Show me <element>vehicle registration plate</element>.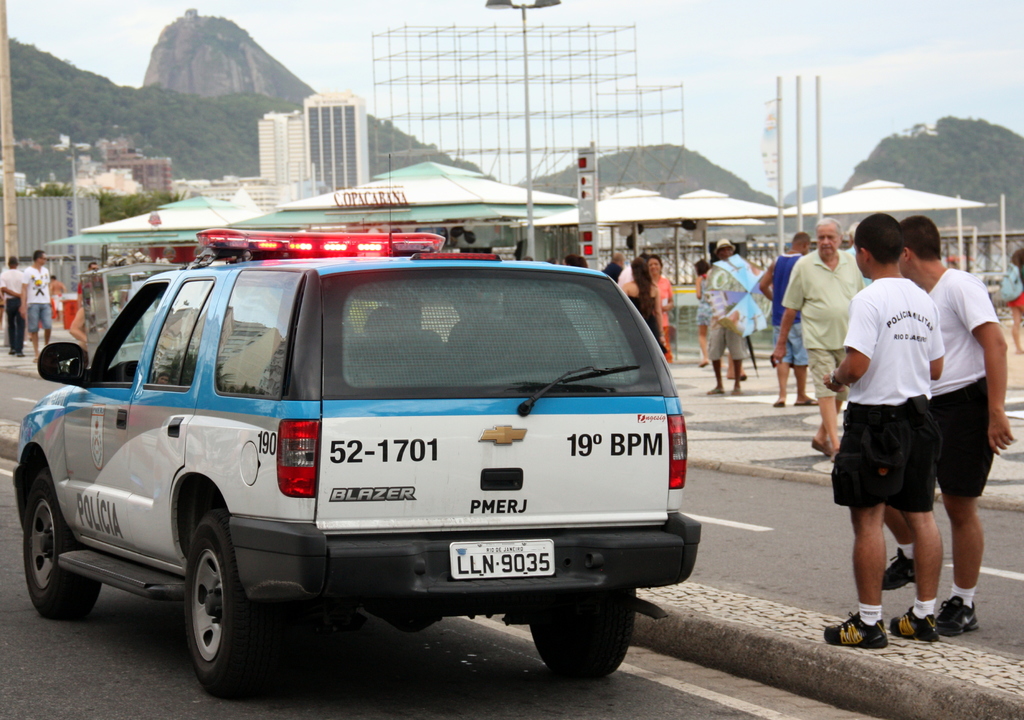
<element>vehicle registration plate</element> is here: box(448, 540, 554, 581).
